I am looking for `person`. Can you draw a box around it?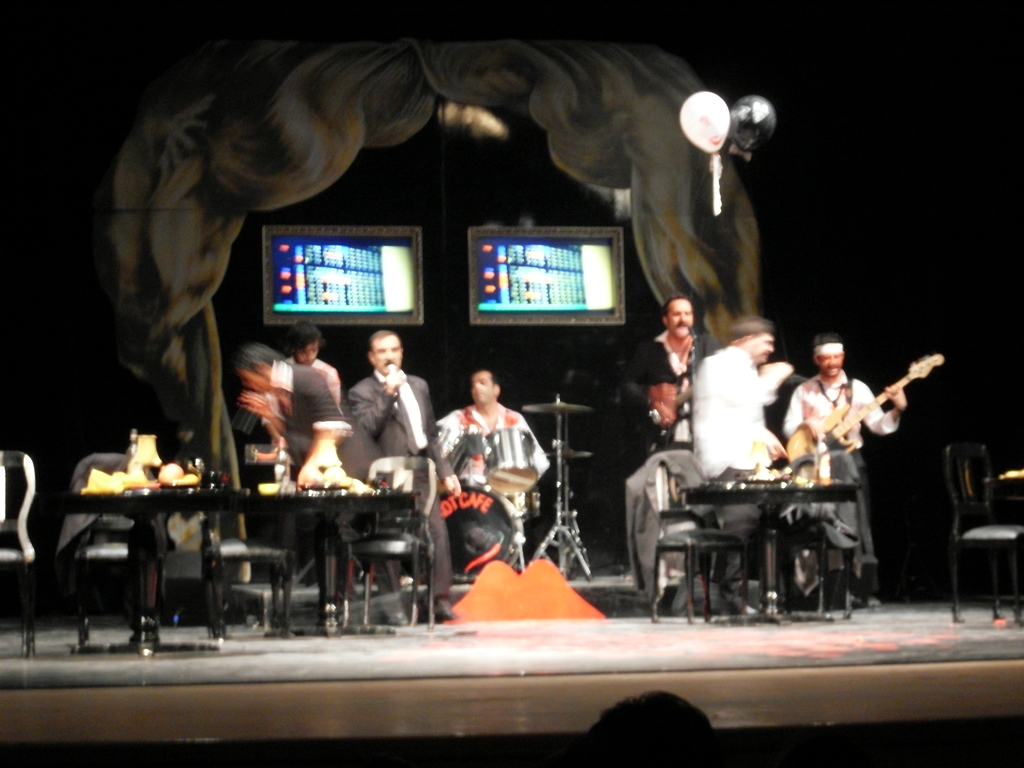
Sure, the bounding box is 633 291 721 456.
